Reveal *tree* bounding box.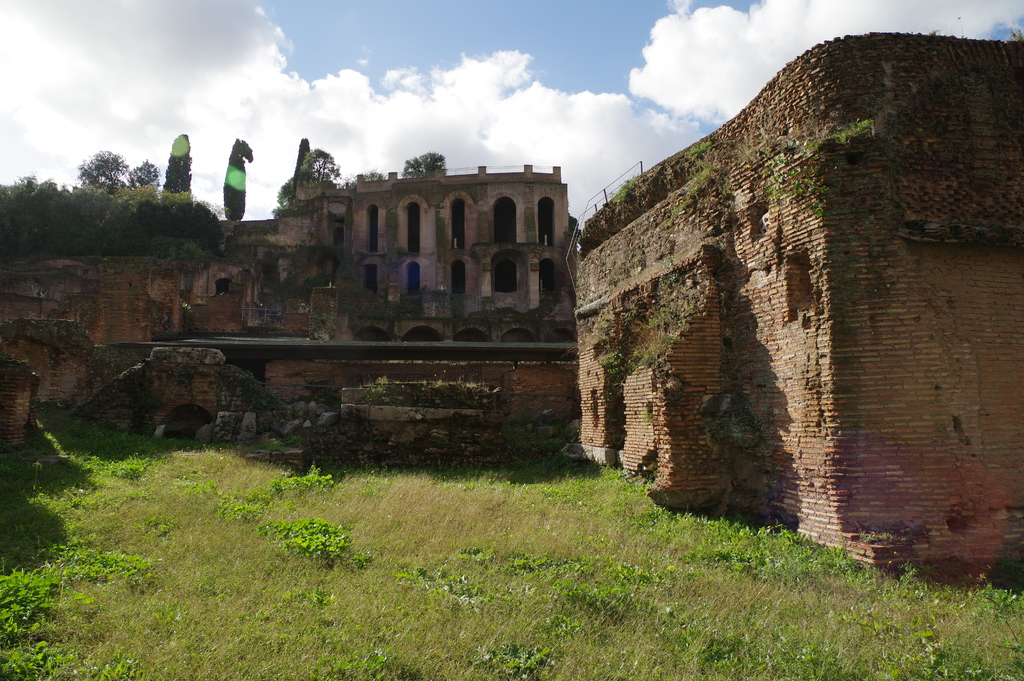
Revealed: (left=166, top=133, right=196, bottom=218).
